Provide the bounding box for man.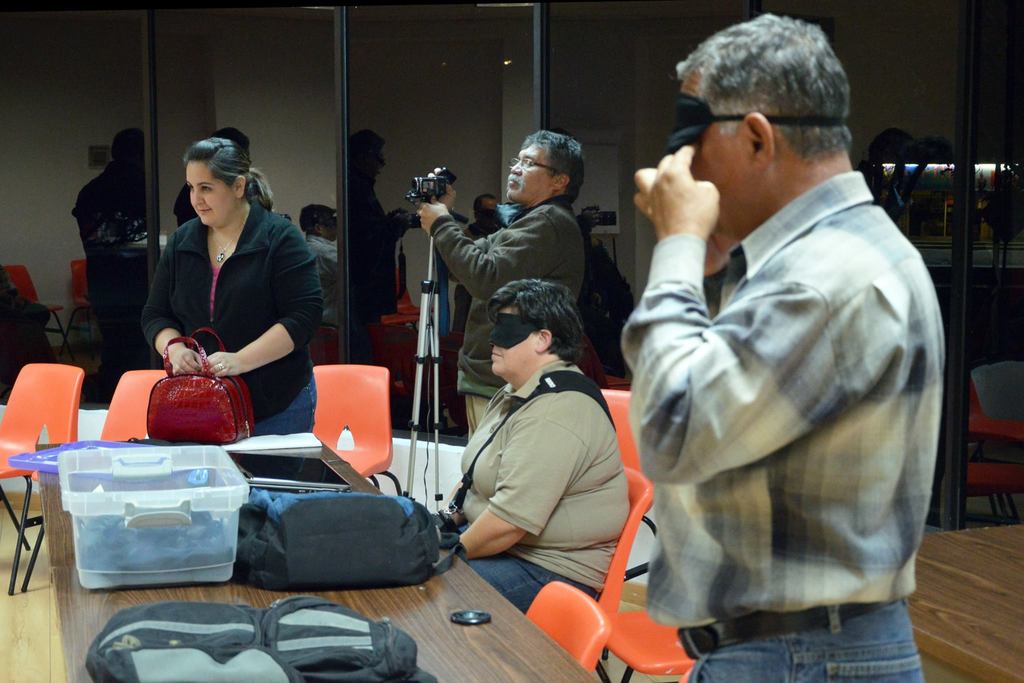
bbox(902, 136, 953, 168).
